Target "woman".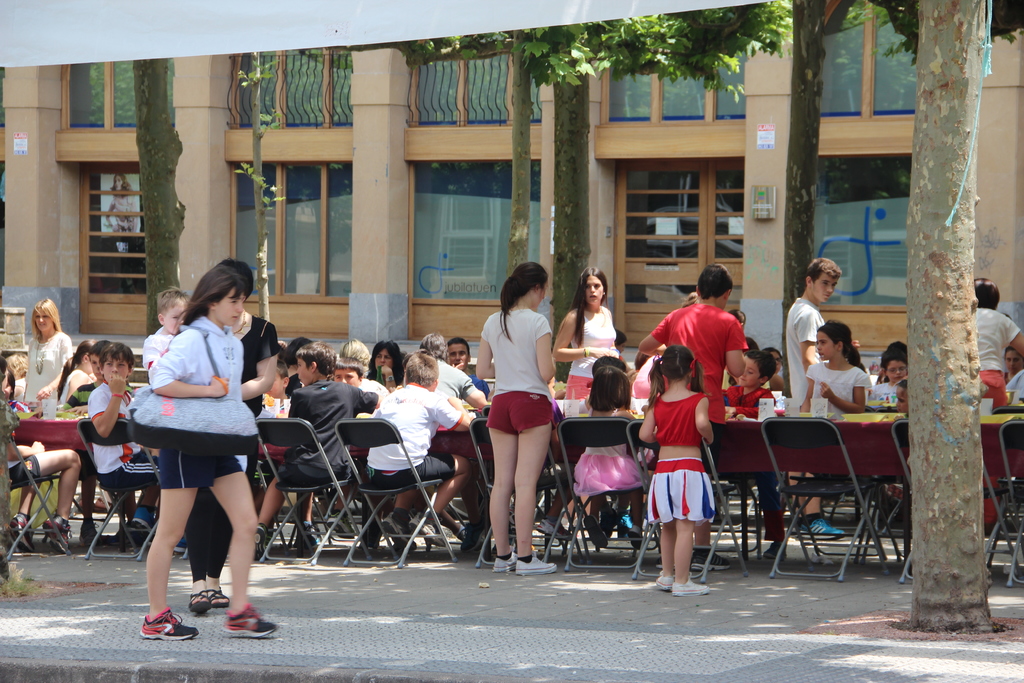
Target region: (left=551, top=265, right=623, bottom=545).
